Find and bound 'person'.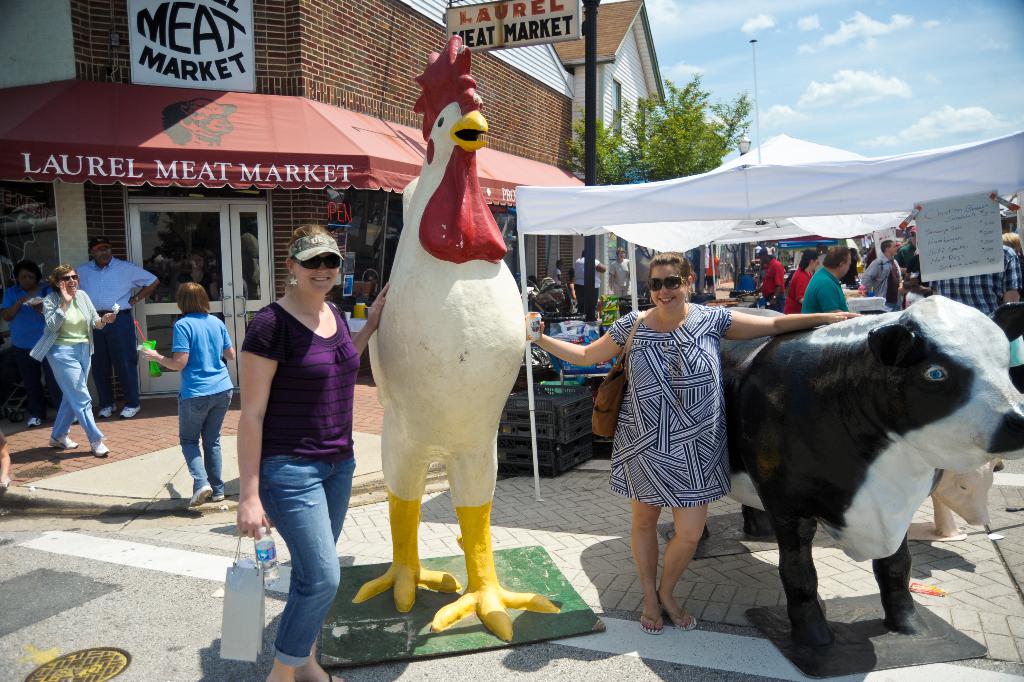
Bound: l=770, t=243, r=779, b=264.
